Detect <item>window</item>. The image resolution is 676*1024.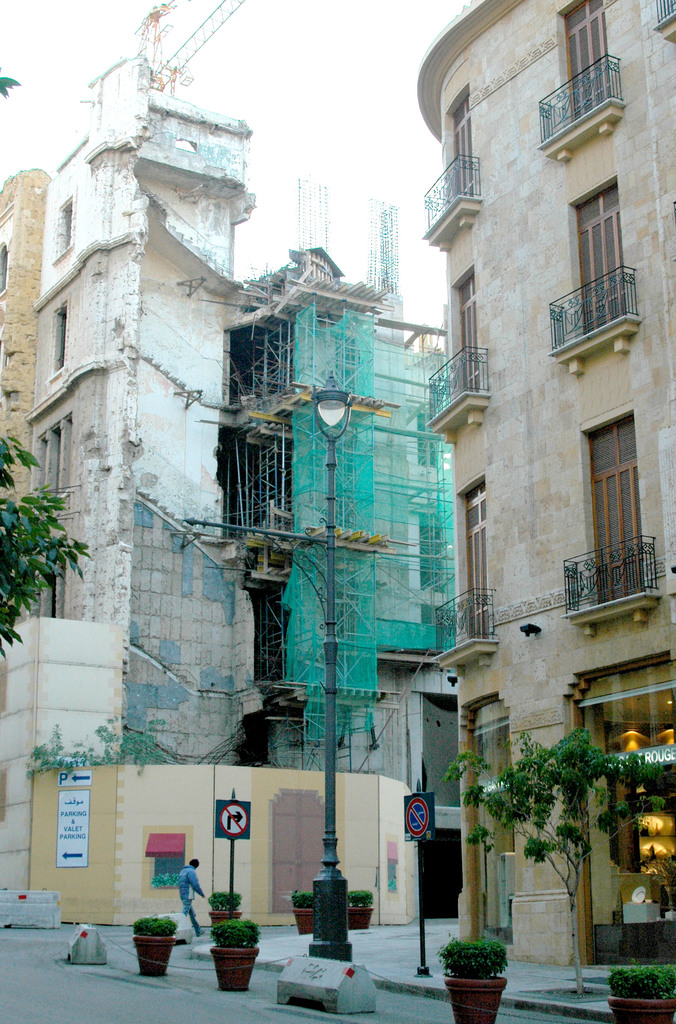
x1=579, y1=405, x2=652, y2=619.
